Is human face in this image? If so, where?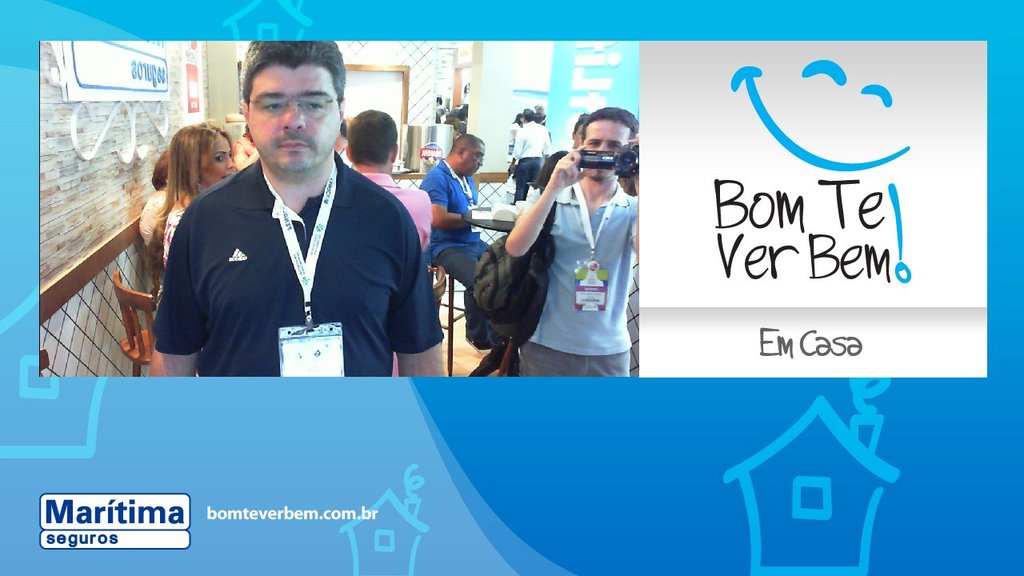
Yes, at bbox(465, 146, 484, 184).
